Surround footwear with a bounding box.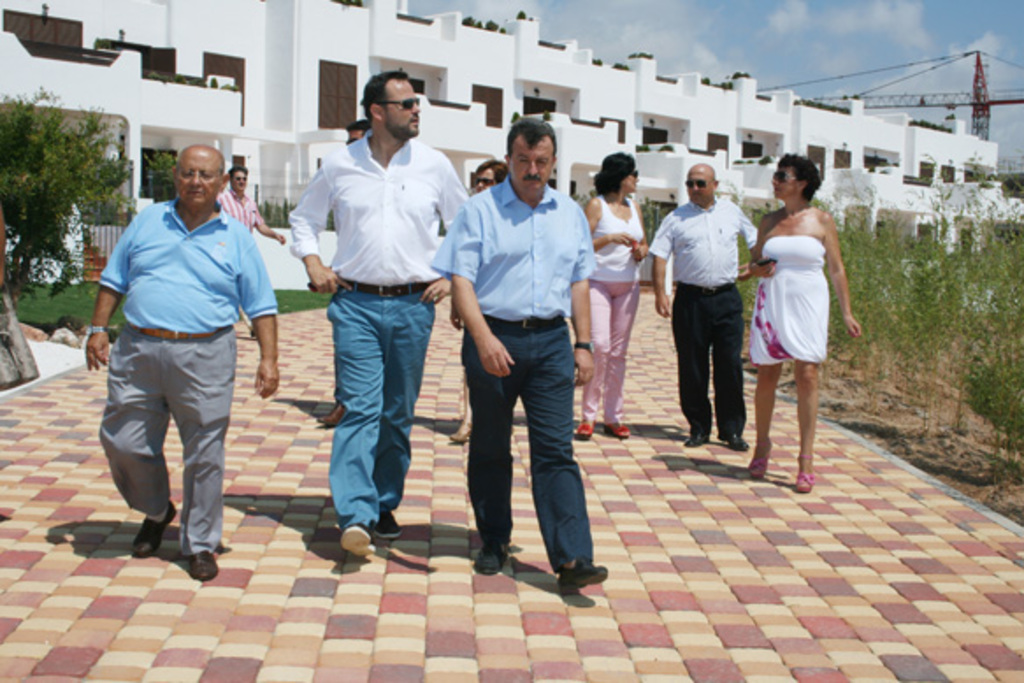
{"left": 128, "top": 500, "right": 177, "bottom": 555}.
